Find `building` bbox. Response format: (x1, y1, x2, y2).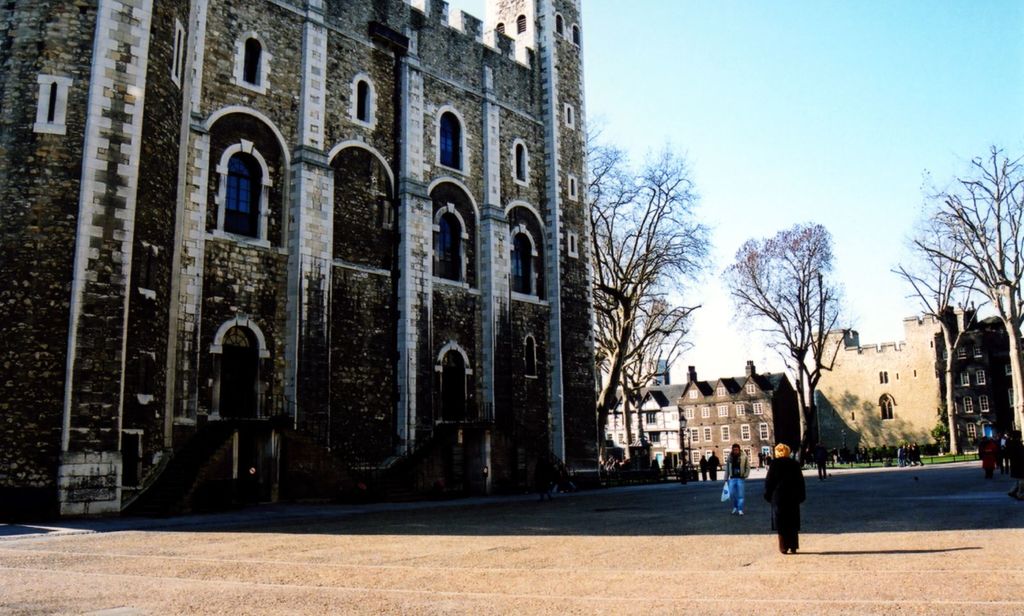
(818, 303, 1023, 461).
